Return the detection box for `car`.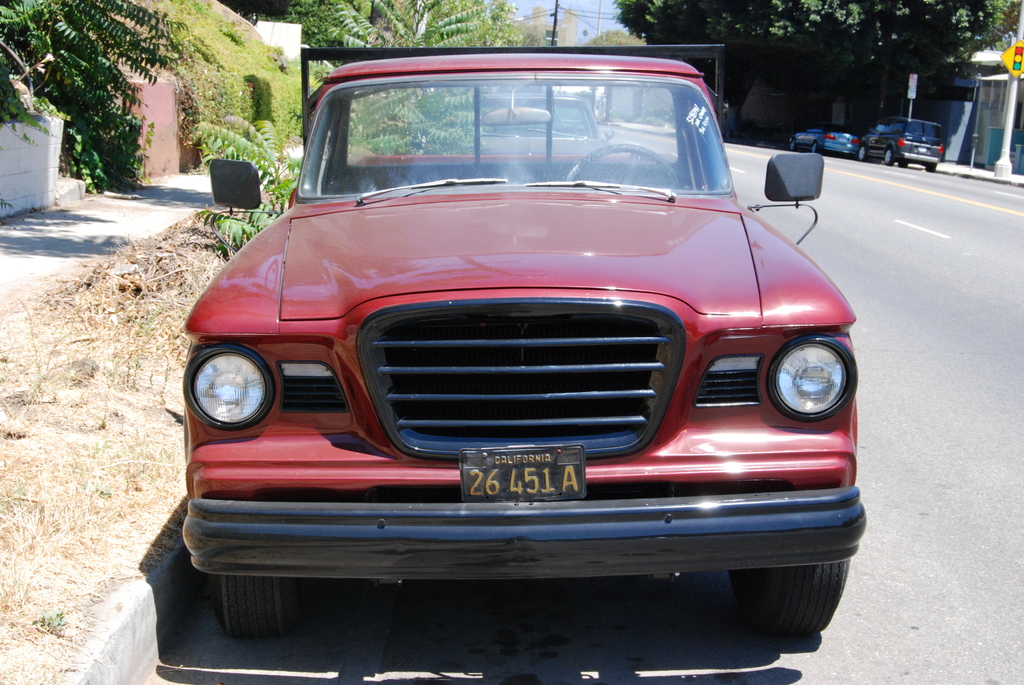
bbox=[154, 33, 836, 671].
